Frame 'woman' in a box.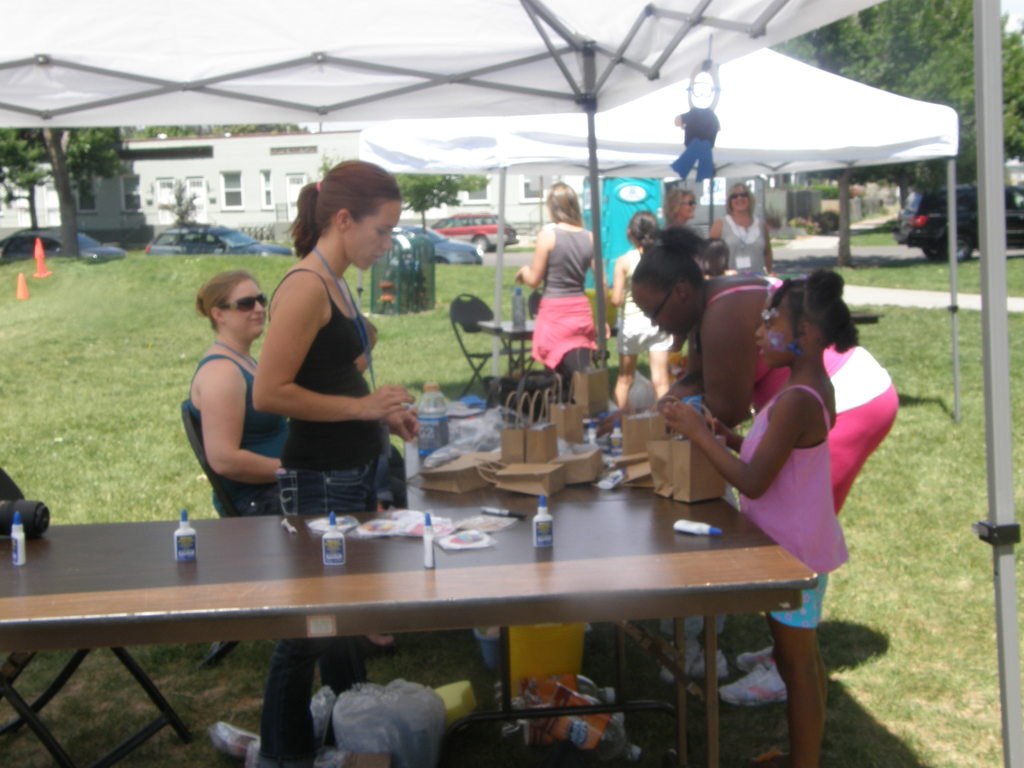
bbox(248, 159, 403, 767).
